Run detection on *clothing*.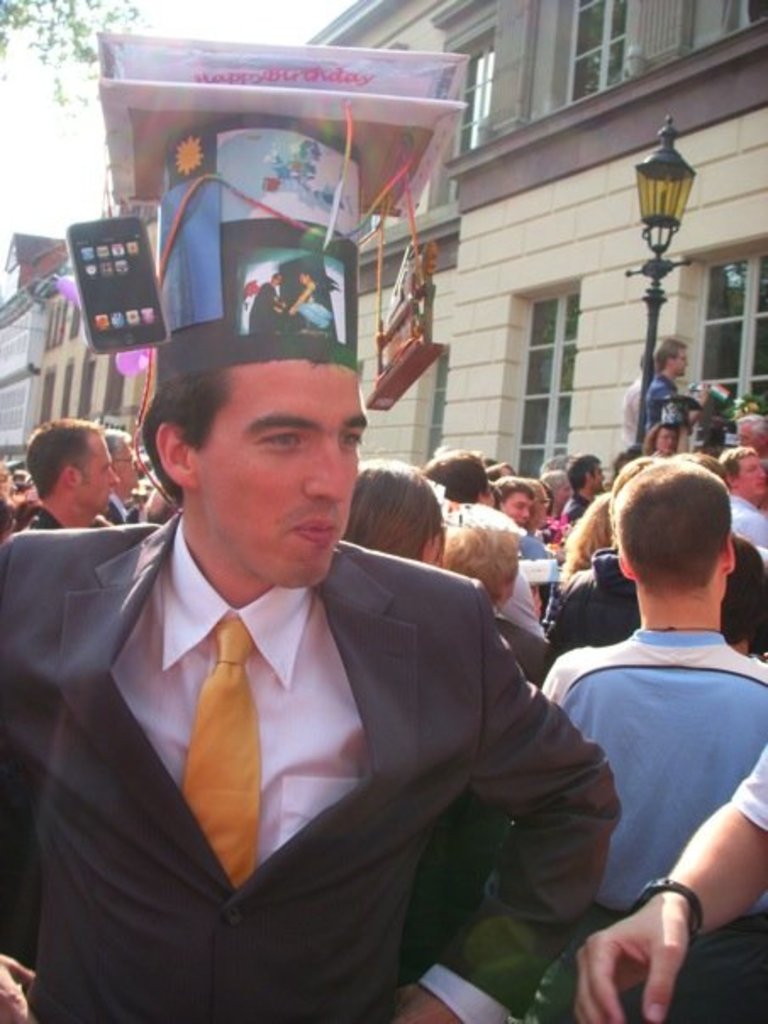
Result: 2 520 583 995.
